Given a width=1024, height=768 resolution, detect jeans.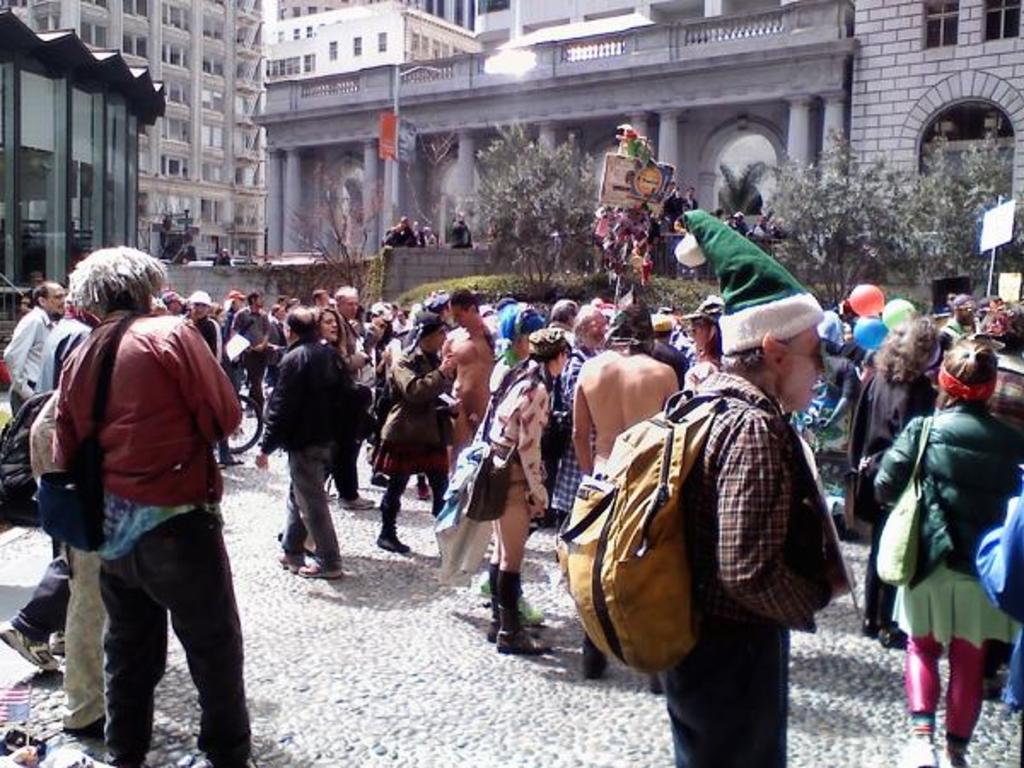
{"left": 72, "top": 510, "right": 254, "bottom": 767}.
